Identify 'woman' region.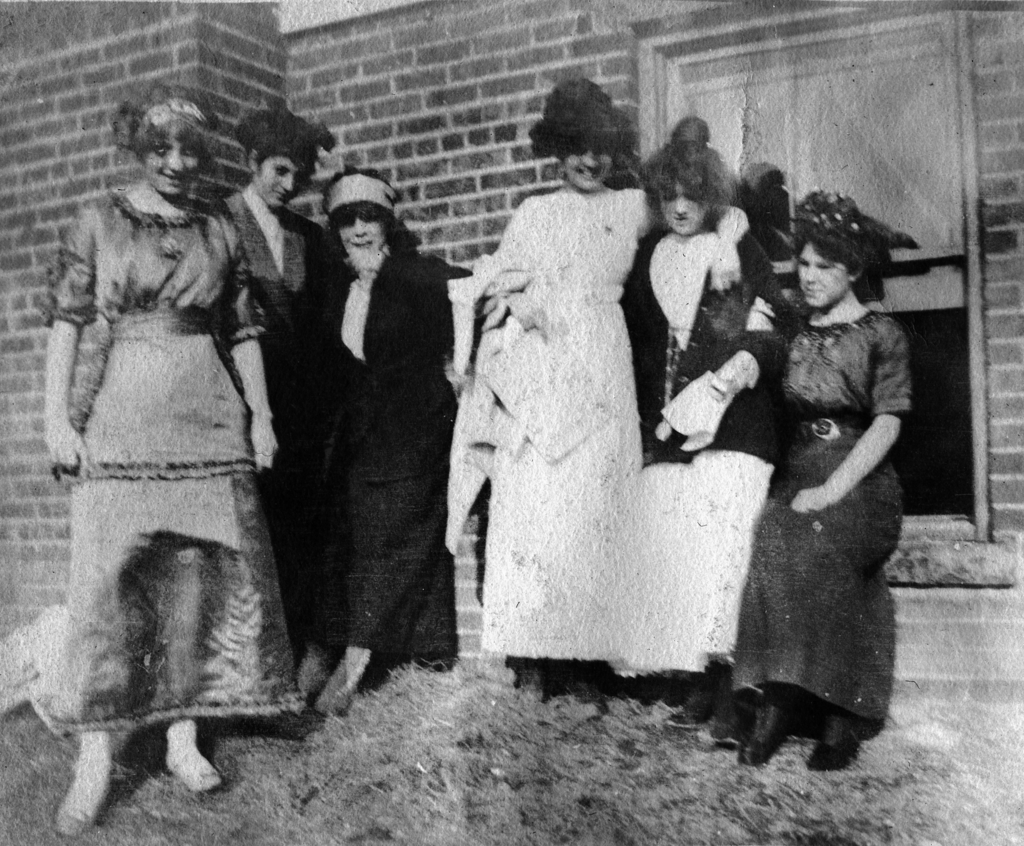
Region: bbox=(732, 188, 911, 774).
